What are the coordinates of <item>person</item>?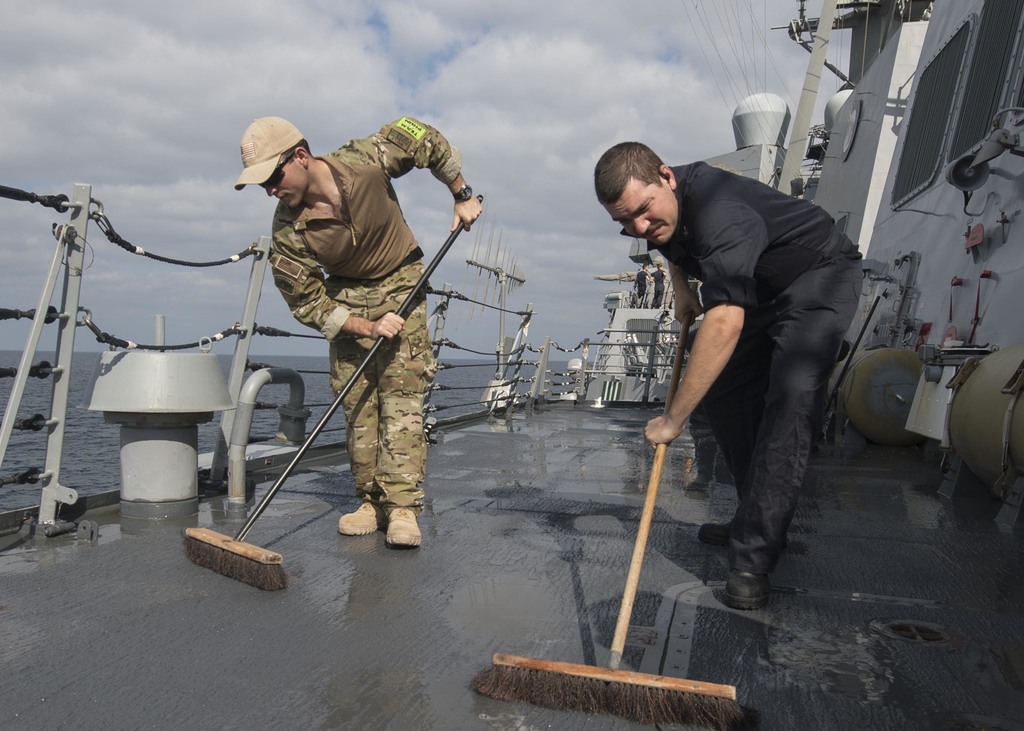
643, 257, 667, 307.
